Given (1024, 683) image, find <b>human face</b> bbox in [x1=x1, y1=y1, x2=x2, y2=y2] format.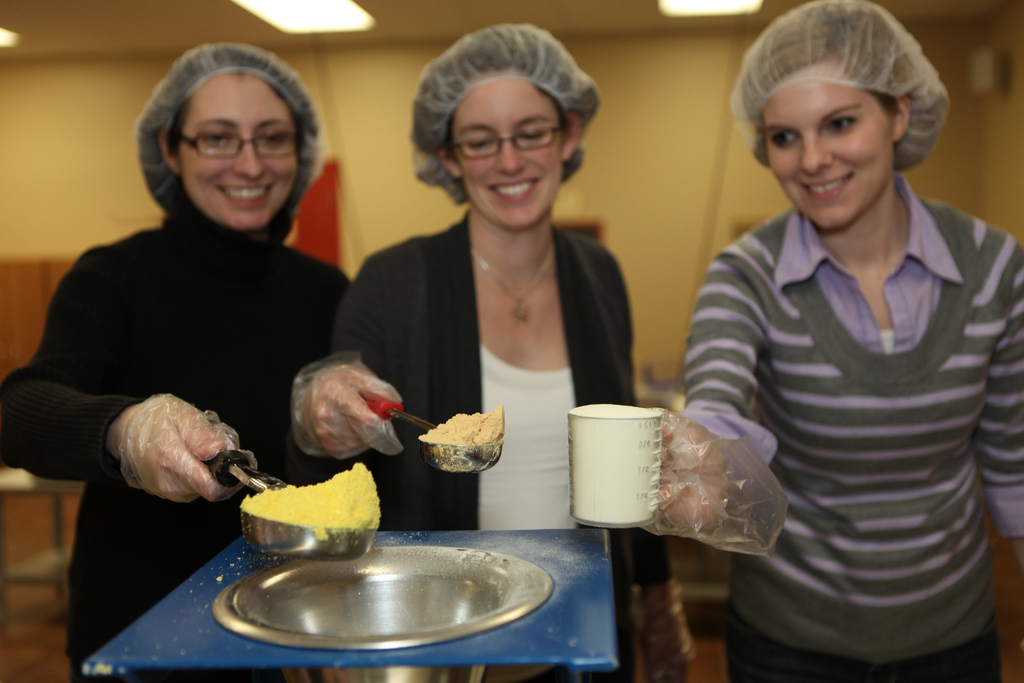
[x1=766, y1=53, x2=895, y2=226].
